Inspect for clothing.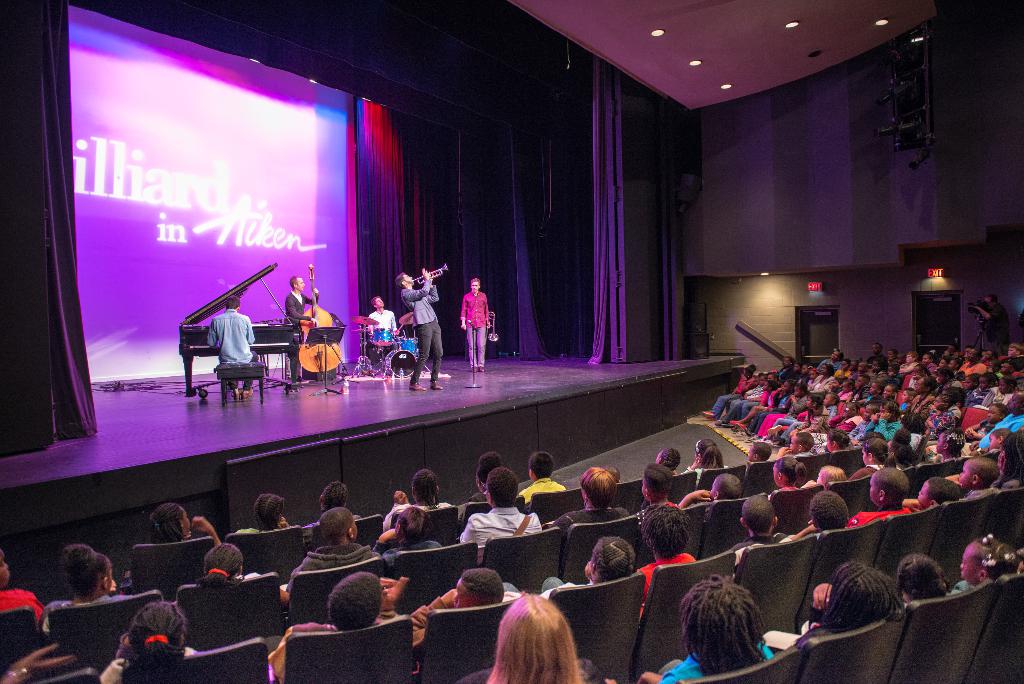
Inspection: (x1=461, y1=291, x2=491, y2=362).
